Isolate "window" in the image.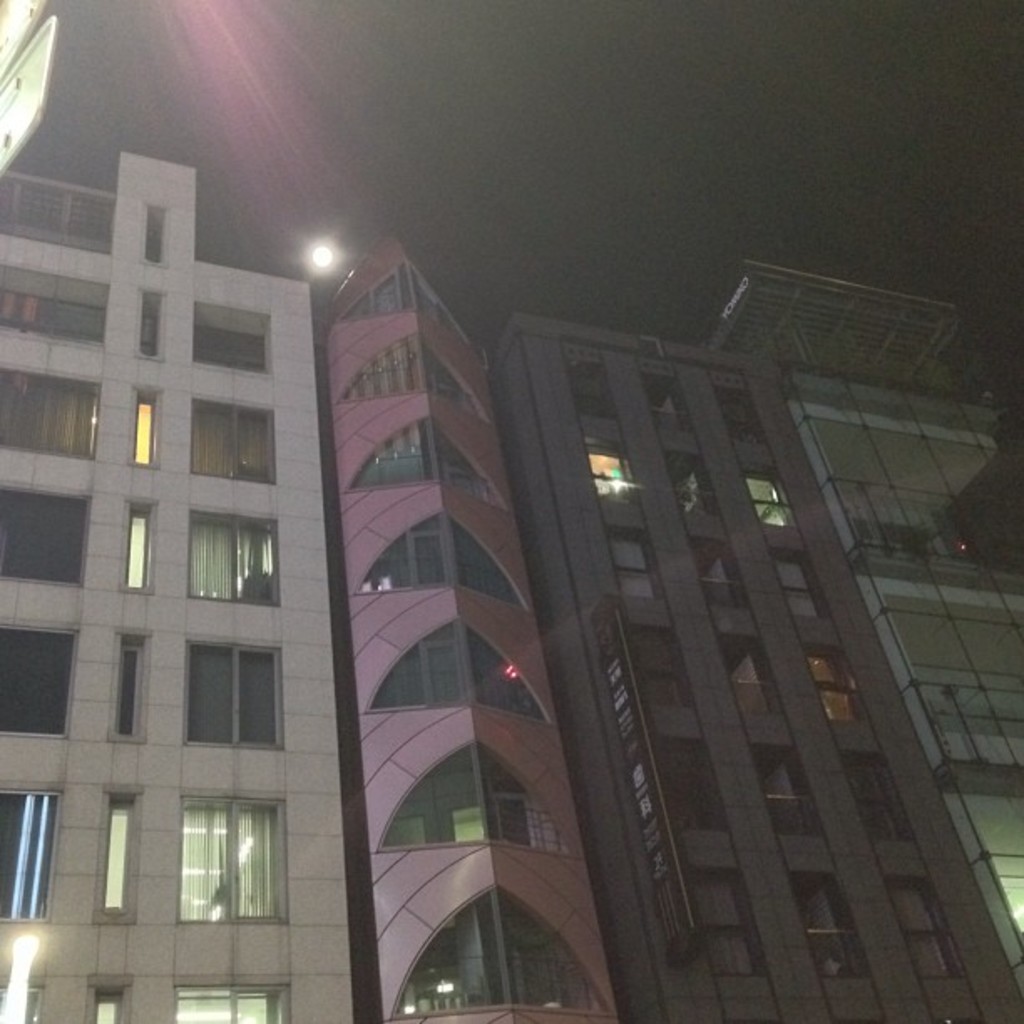
Isolated region: <box>172,634,273,748</box>.
